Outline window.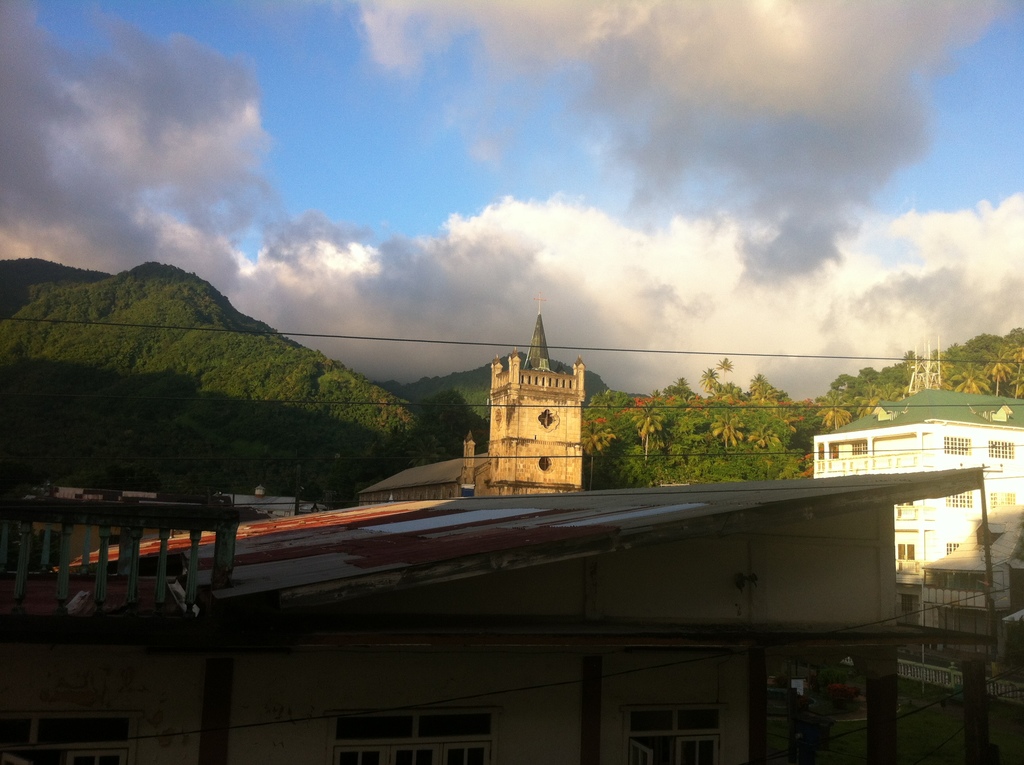
Outline: <region>327, 705, 502, 763</region>.
